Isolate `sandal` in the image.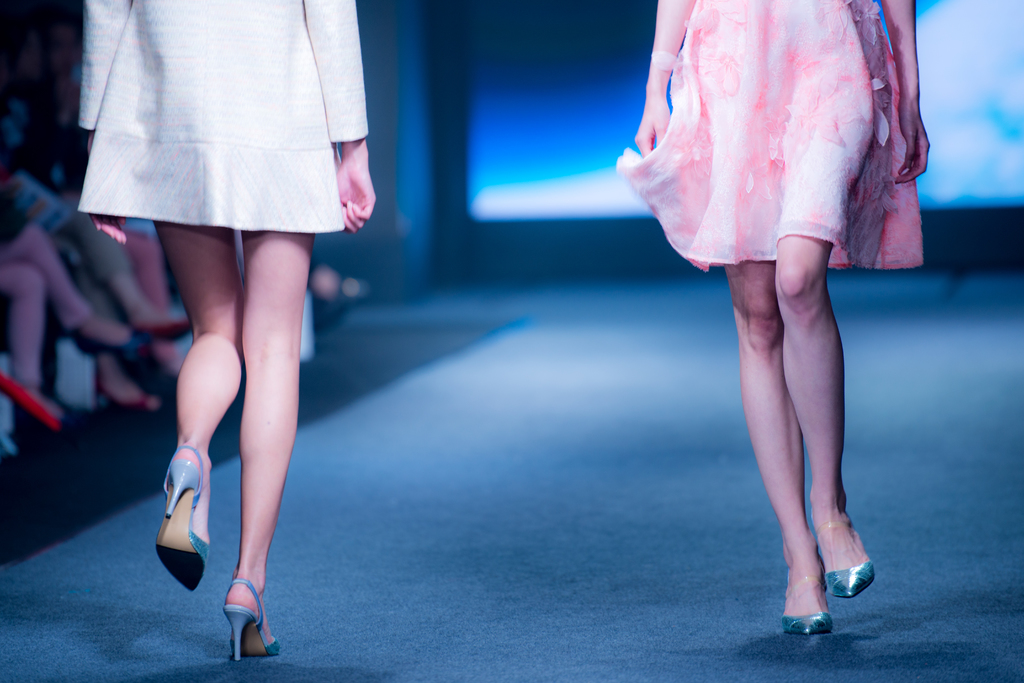
Isolated region: {"left": 148, "top": 445, "right": 211, "bottom": 593}.
